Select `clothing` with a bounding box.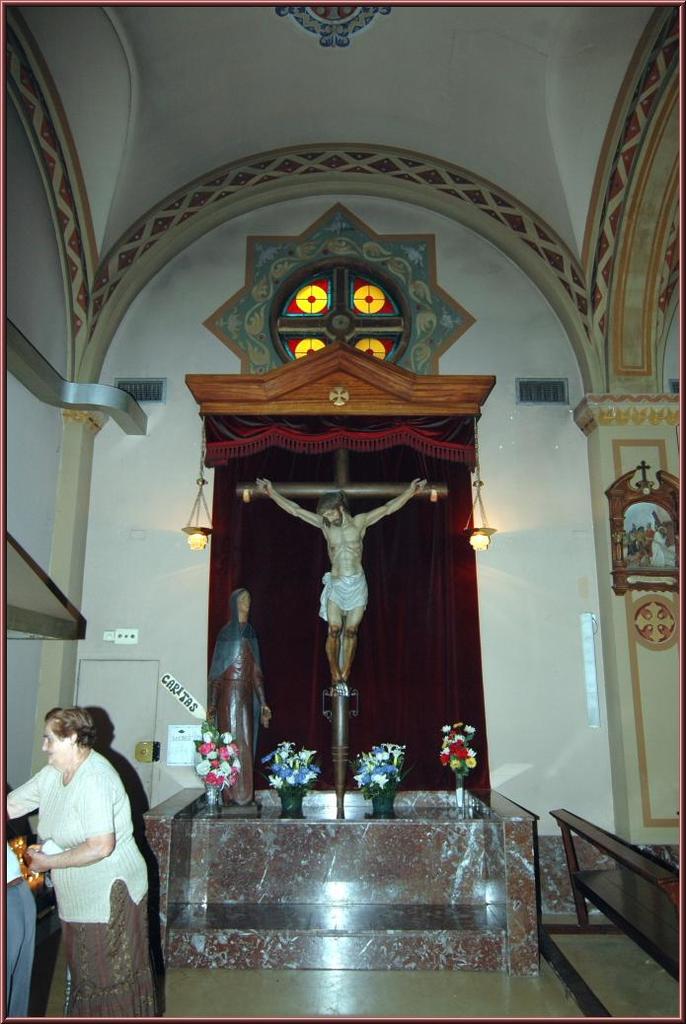
(2,747,156,1020).
